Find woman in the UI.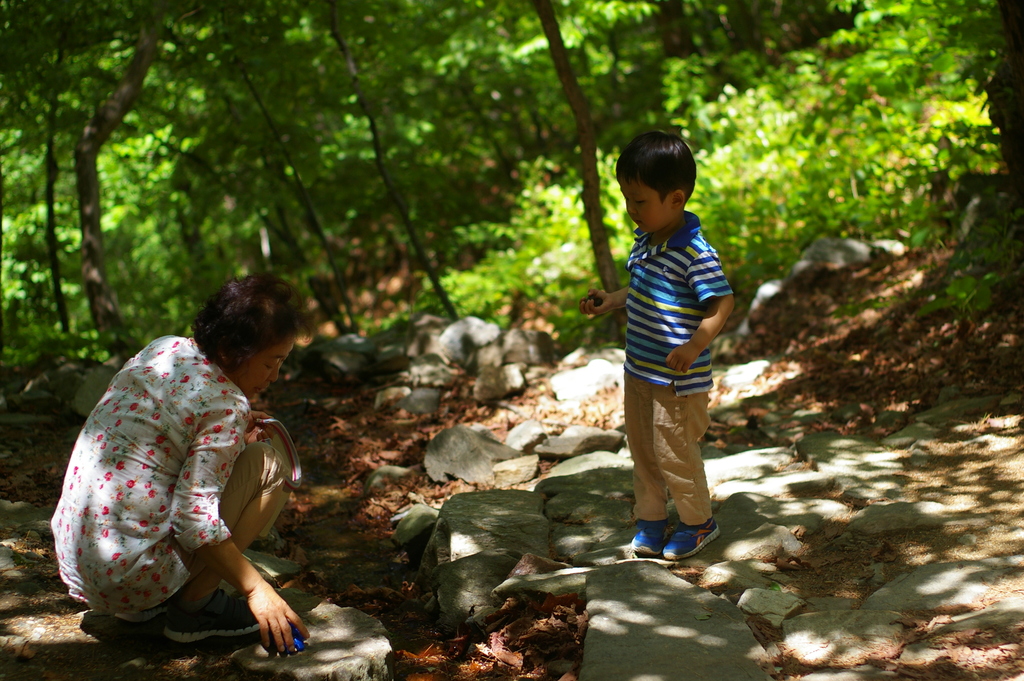
UI element at BBox(44, 263, 323, 659).
